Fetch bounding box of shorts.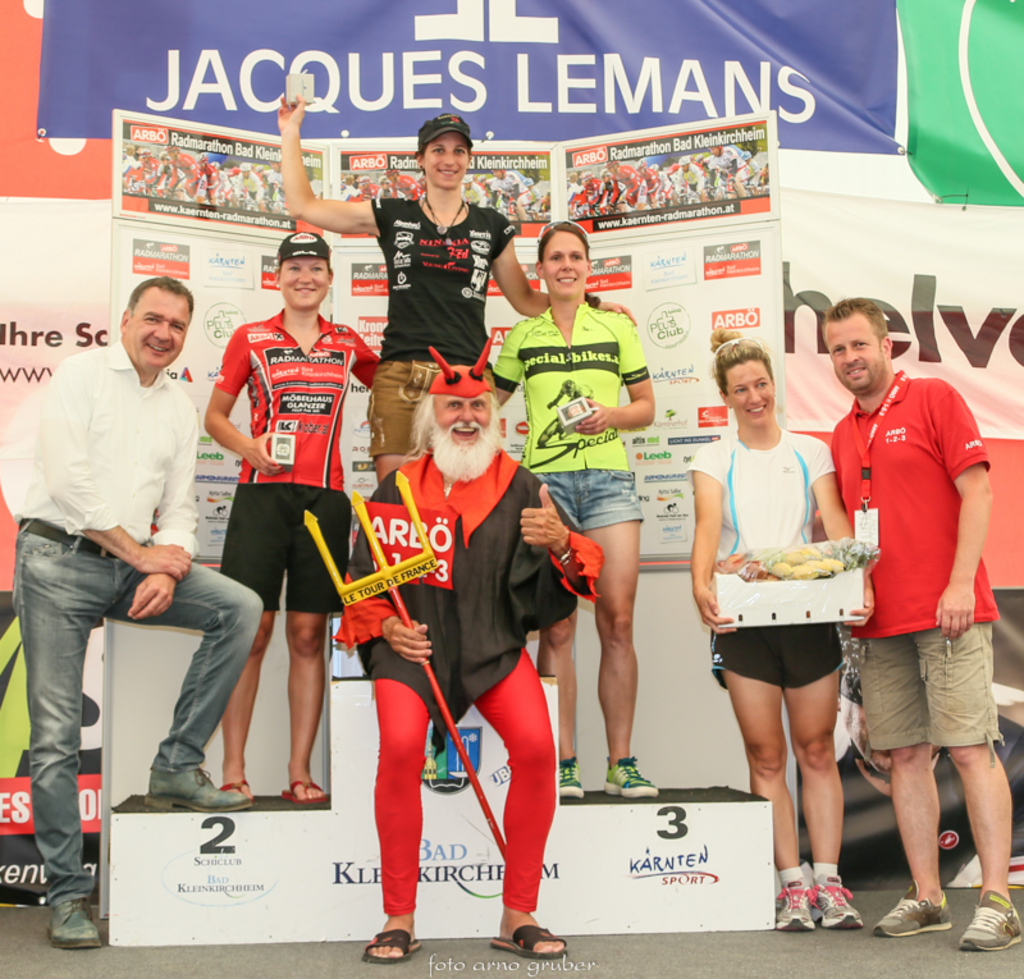
Bbox: l=851, t=619, r=1010, b=764.
